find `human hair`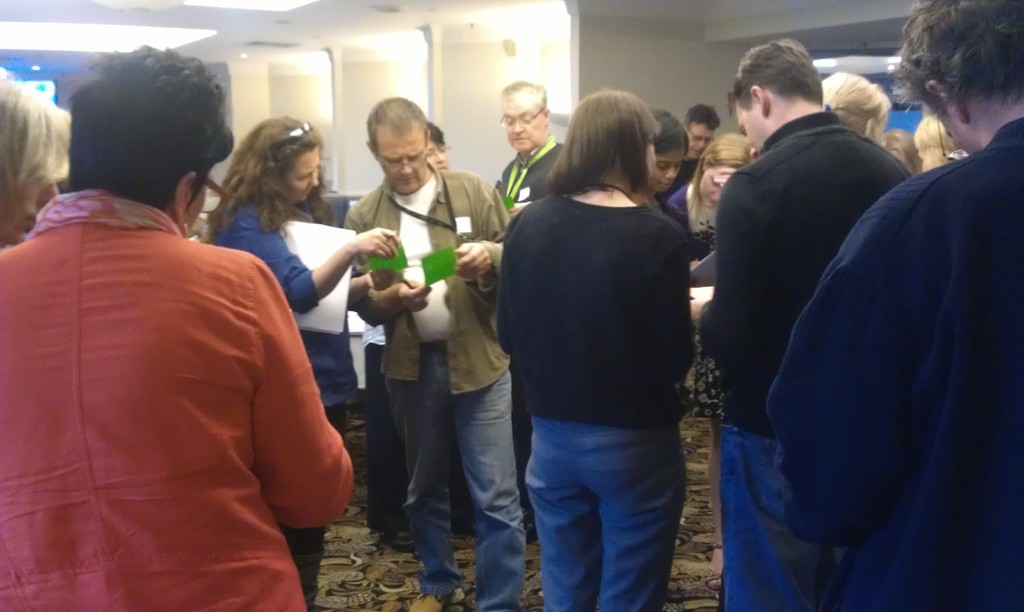
204,115,342,246
